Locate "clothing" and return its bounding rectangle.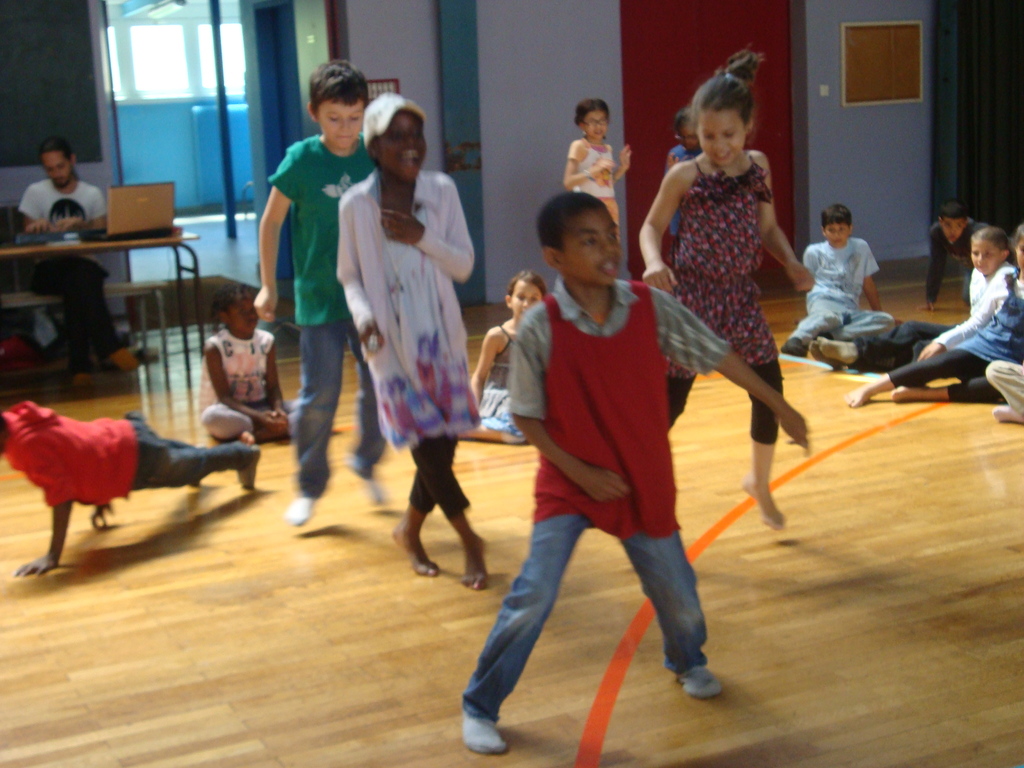
box(13, 178, 116, 364).
